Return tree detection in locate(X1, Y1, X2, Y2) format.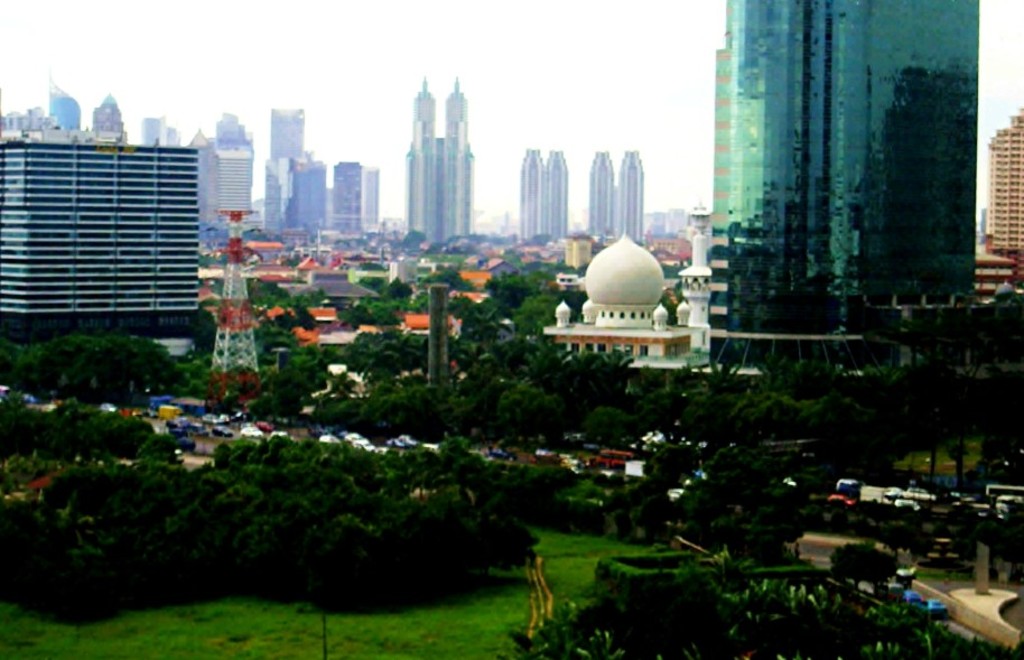
locate(344, 319, 430, 377).
